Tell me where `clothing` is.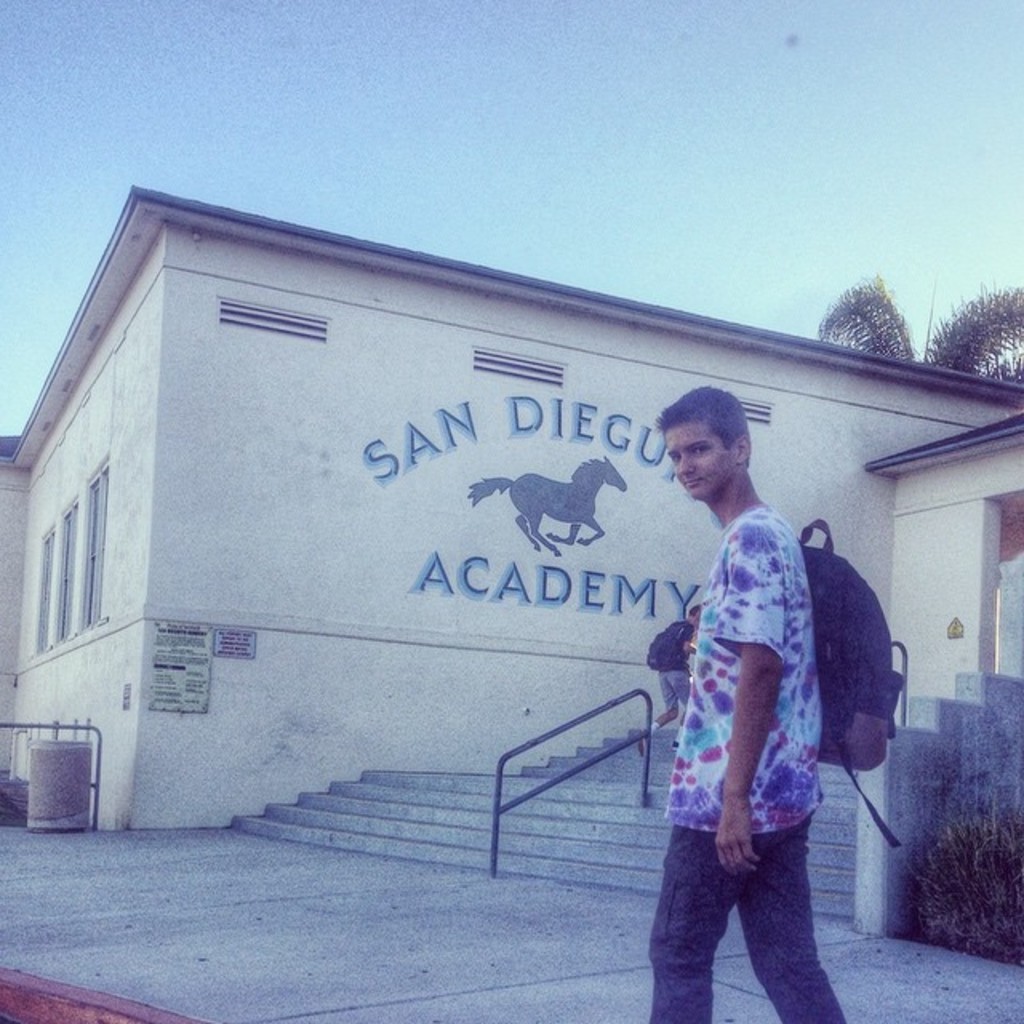
`clothing` is at 656 443 854 963.
